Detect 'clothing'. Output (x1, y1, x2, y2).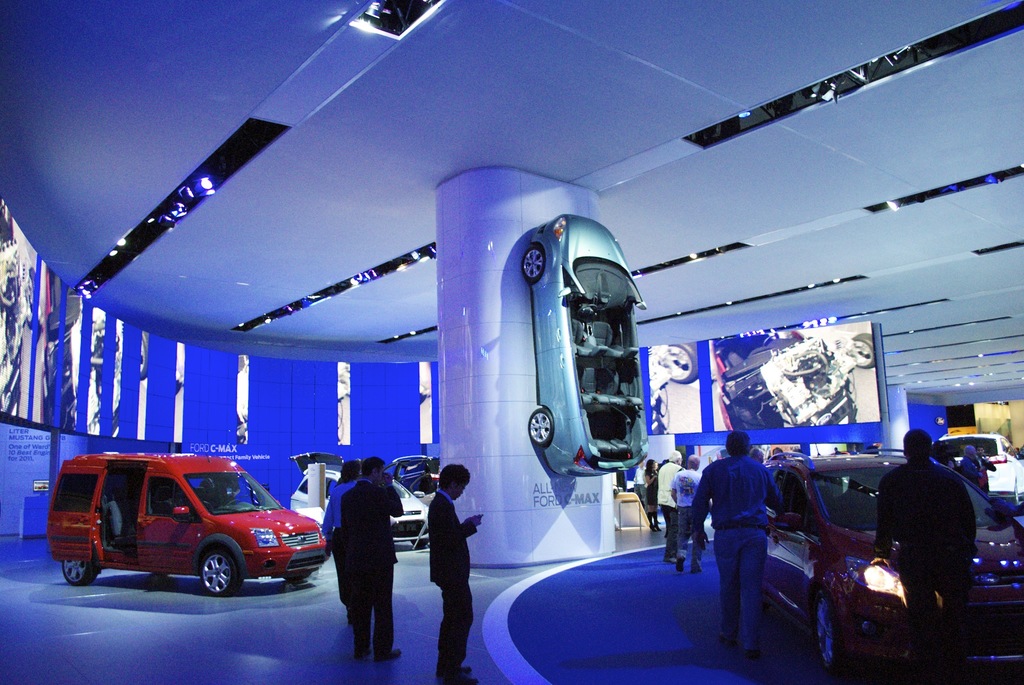
(875, 458, 979, 684).
